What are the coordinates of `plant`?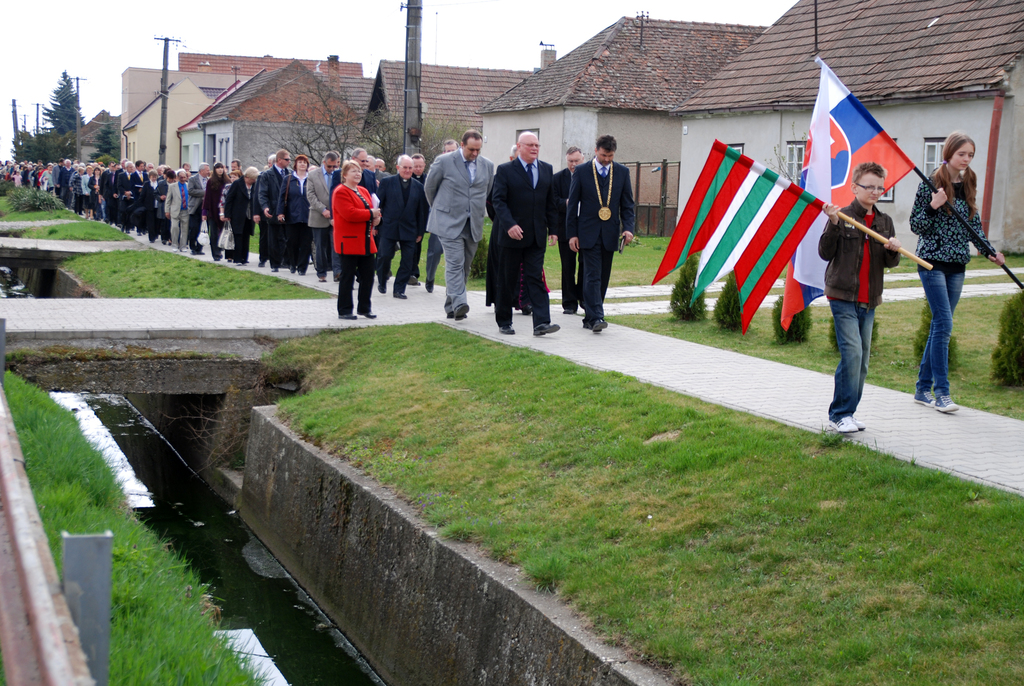
987,282,1022,385.
